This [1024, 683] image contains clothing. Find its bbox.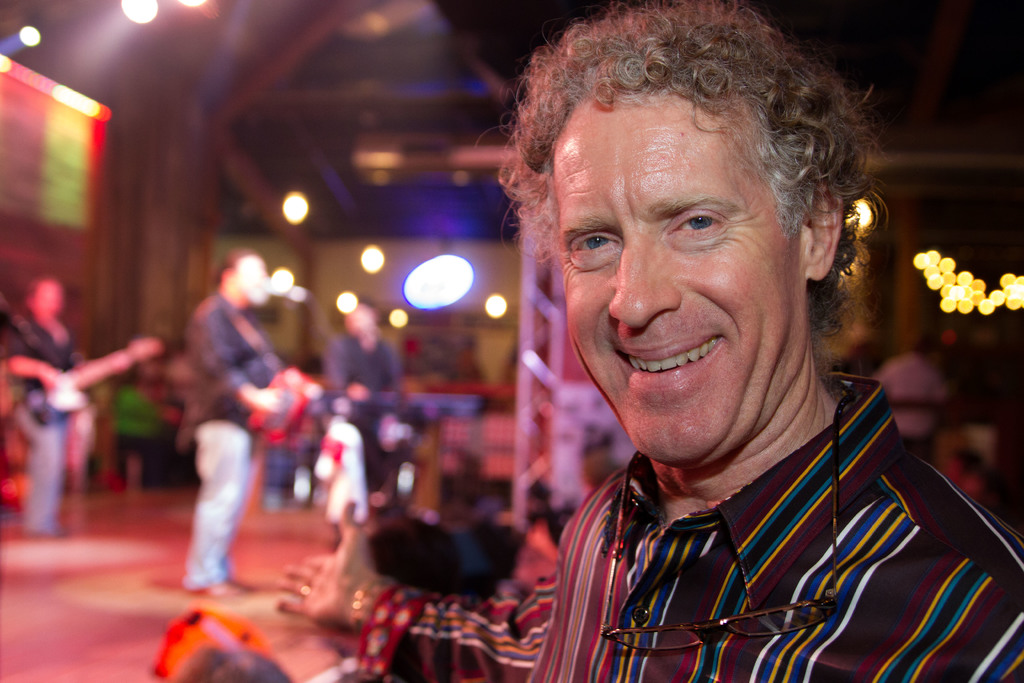
169/268/274/573.
